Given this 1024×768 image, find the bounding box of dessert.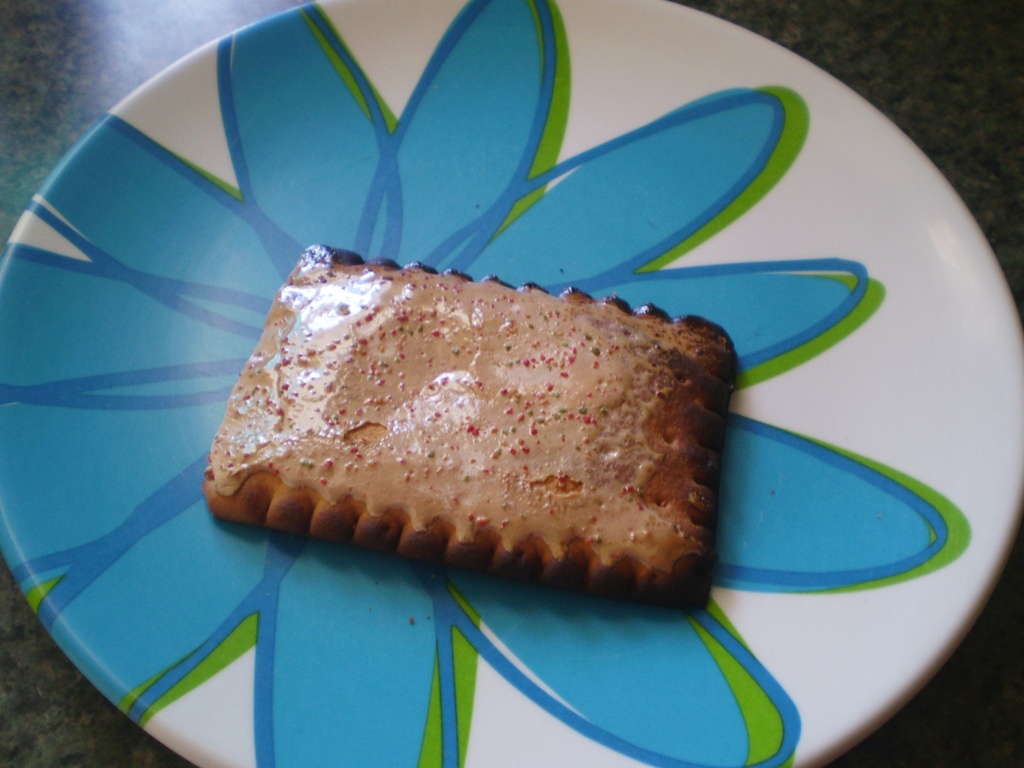
(x1=204, y1=247, x2=739, y2=604).
